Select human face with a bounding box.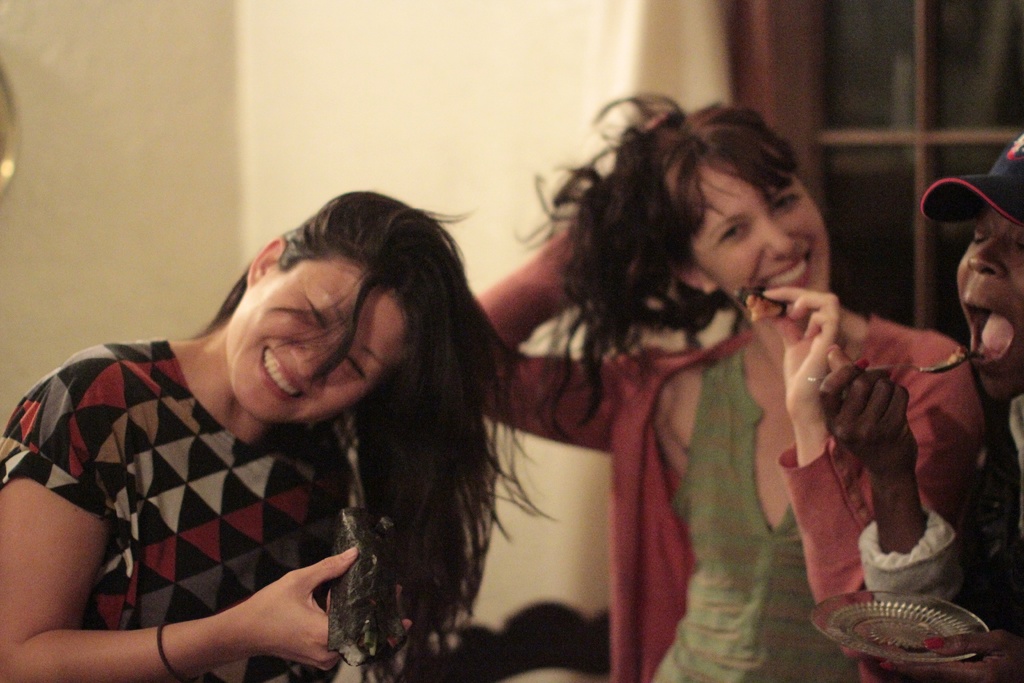
<region>694, 169, 833, 292</region>.
